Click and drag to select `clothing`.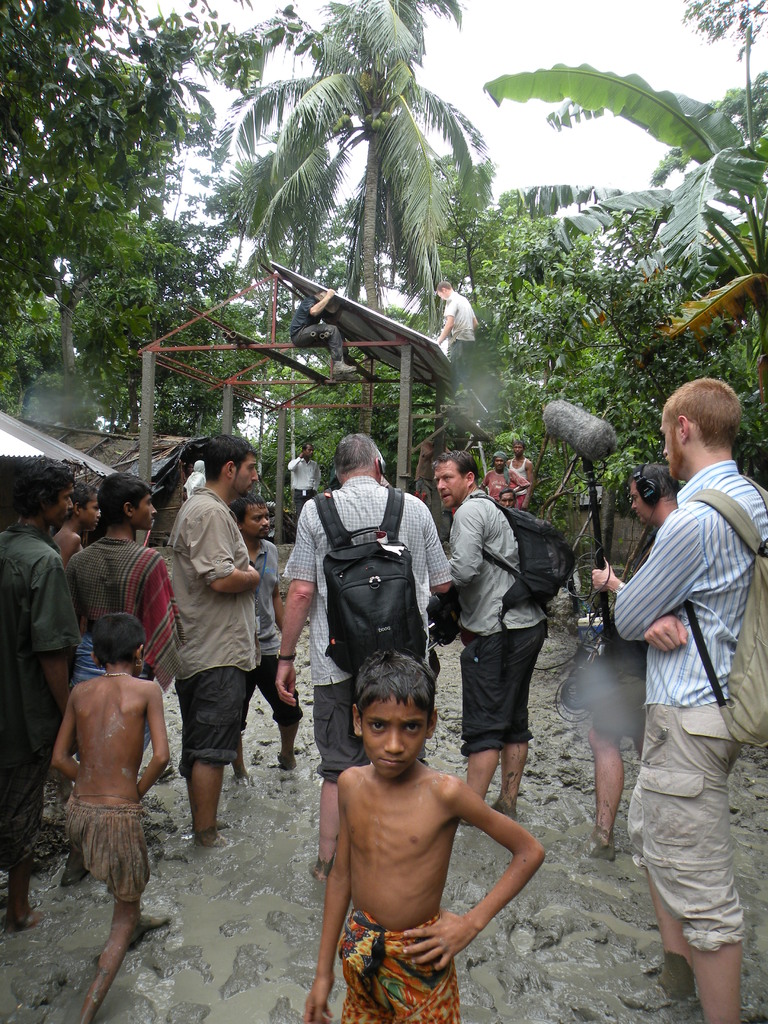
Selection: 59/535/184/746.
